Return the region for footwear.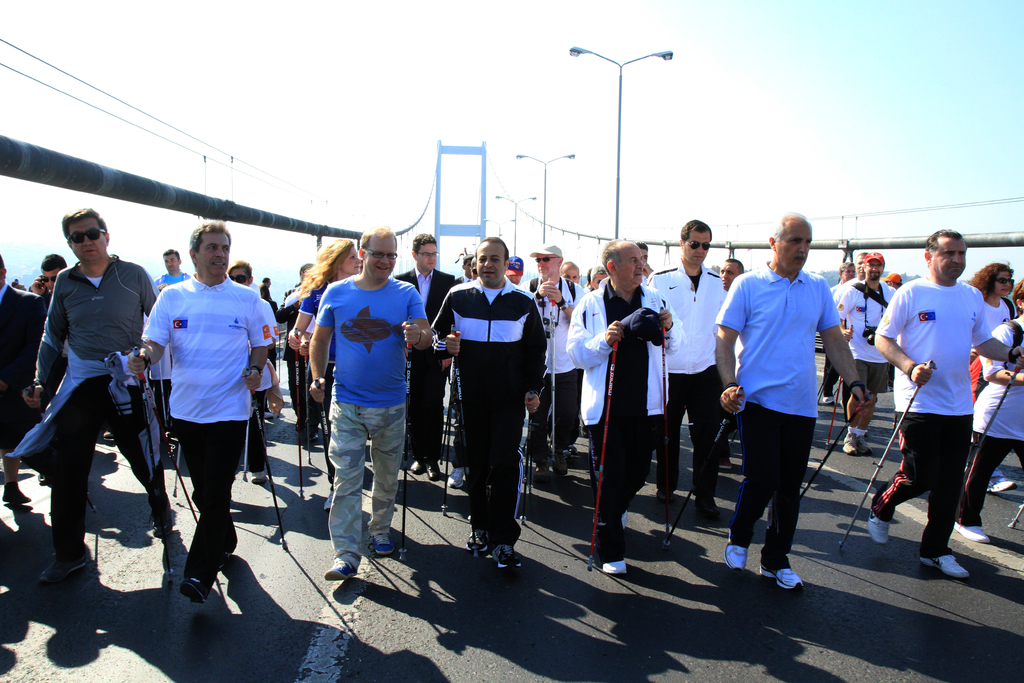
(left=724, top=541, right=748, bottom=572).
